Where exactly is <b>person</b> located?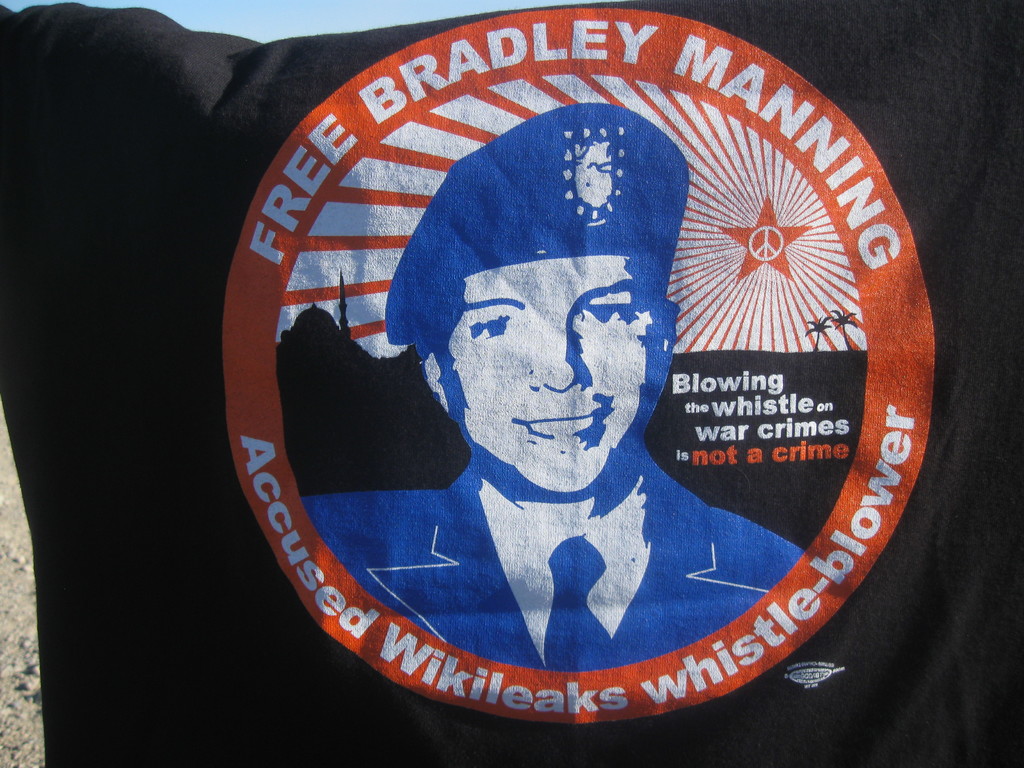
Its bounding box is left=351, top=159, right=792, bottom=616.
